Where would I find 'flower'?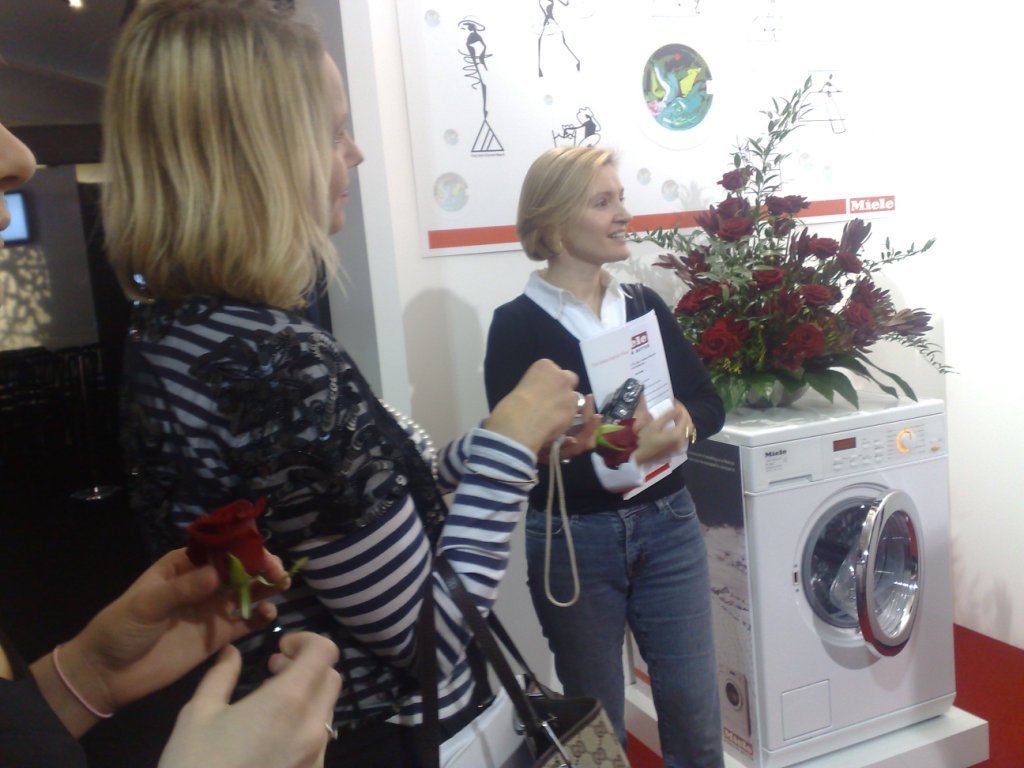
At l=180, t=513, r=273, b=599.
